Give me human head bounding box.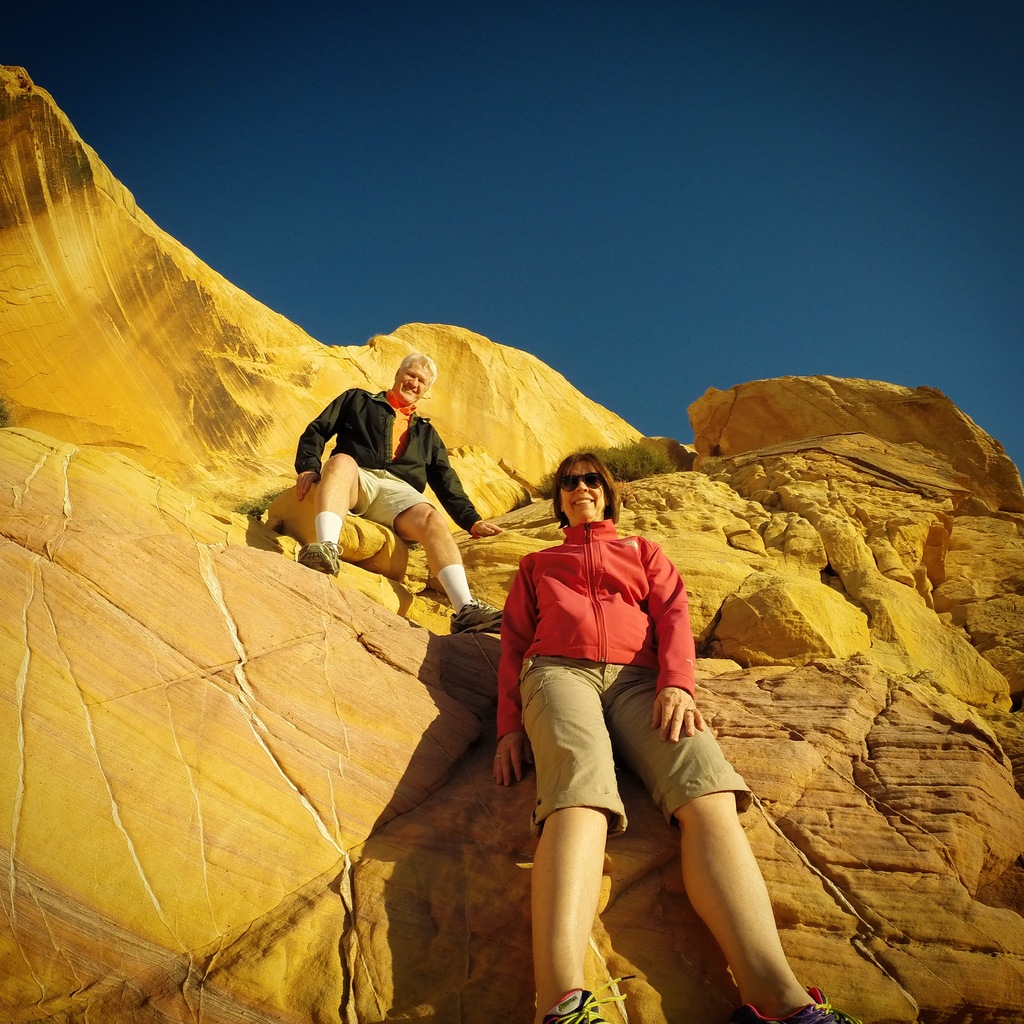
x1=541 y1=449 x2=614 y2=524.
